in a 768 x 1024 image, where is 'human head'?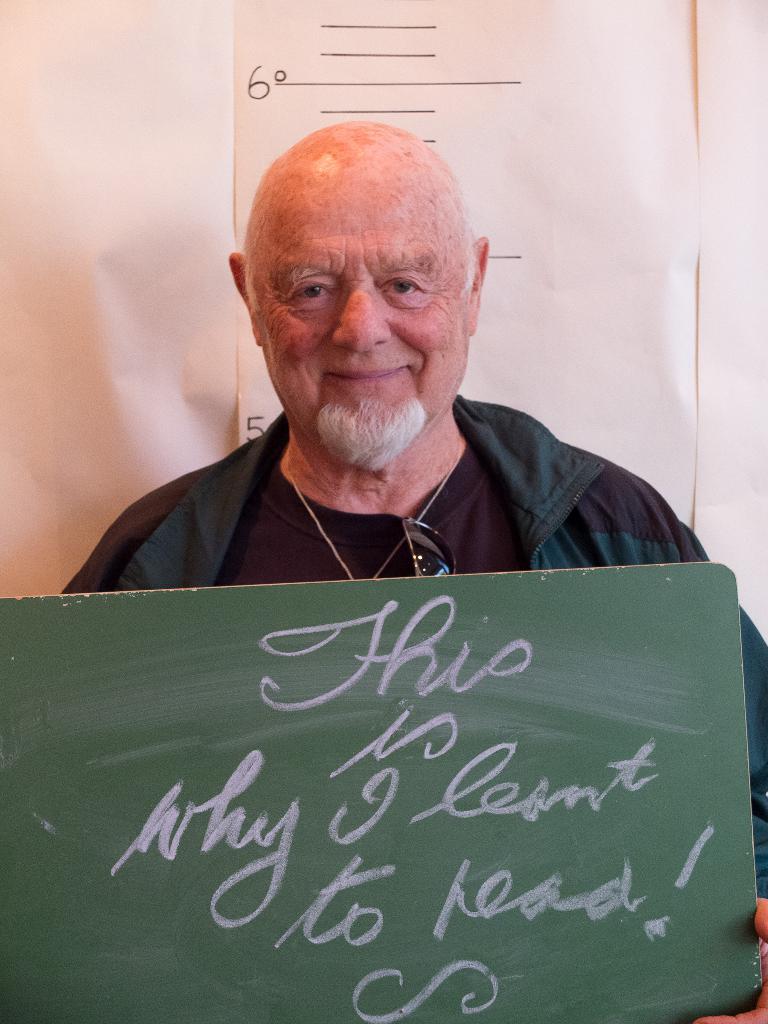
(x1=218, y1=113, x2=488, y2=465).
